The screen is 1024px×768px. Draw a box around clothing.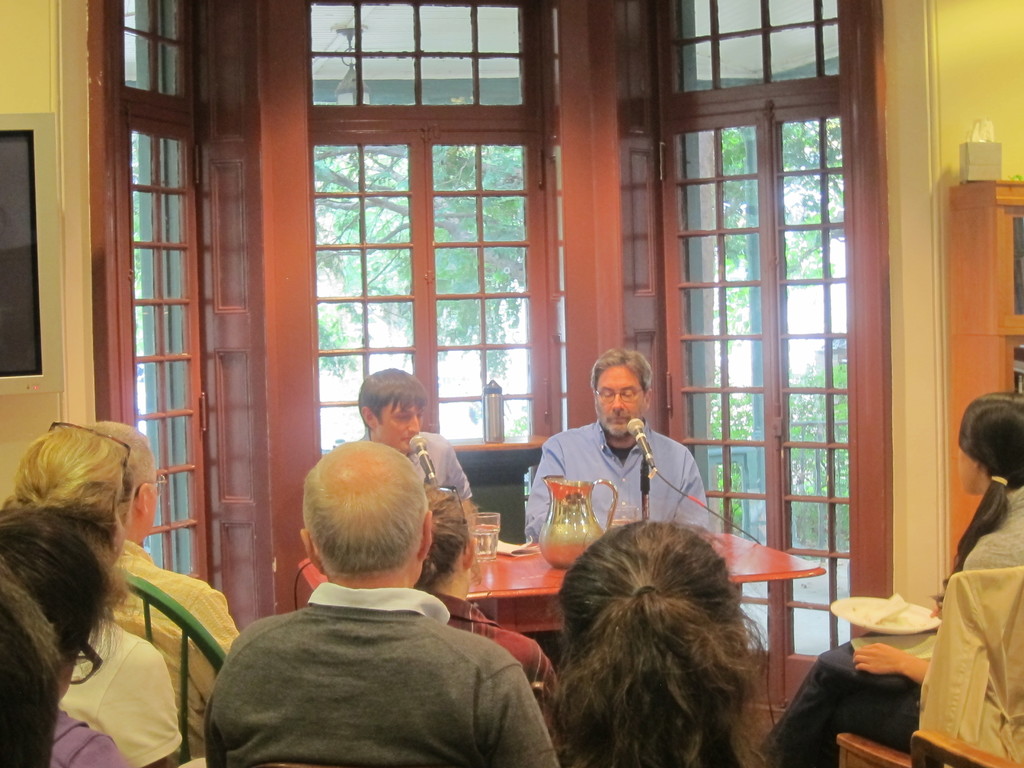
select_region(914, 566, 1023, 765).
